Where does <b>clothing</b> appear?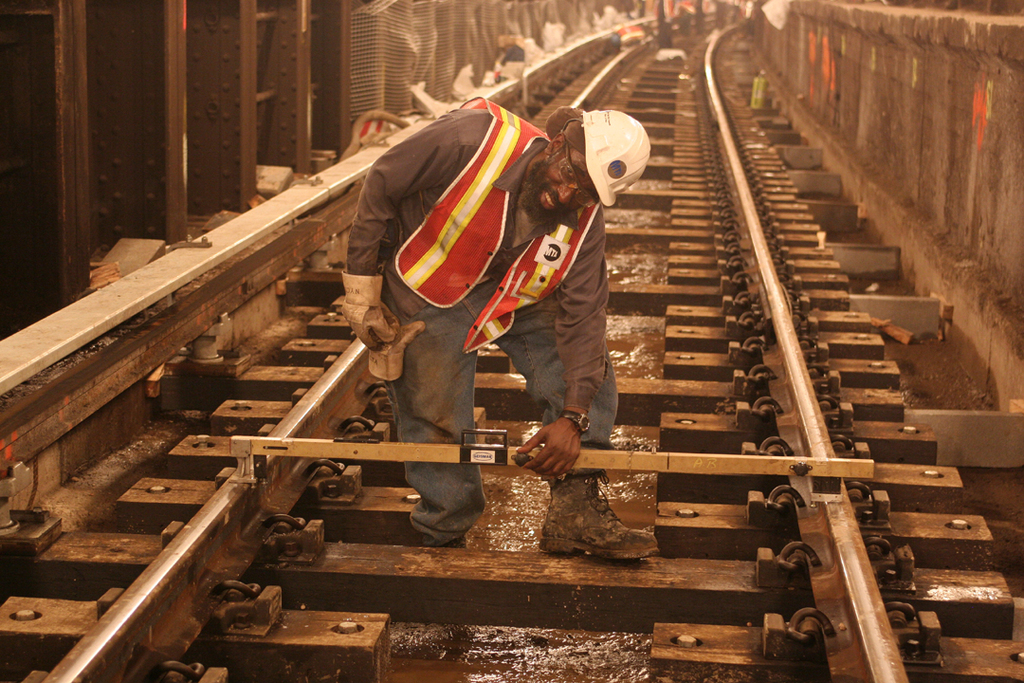
Appears at <box>323,94,635,494</box>.
